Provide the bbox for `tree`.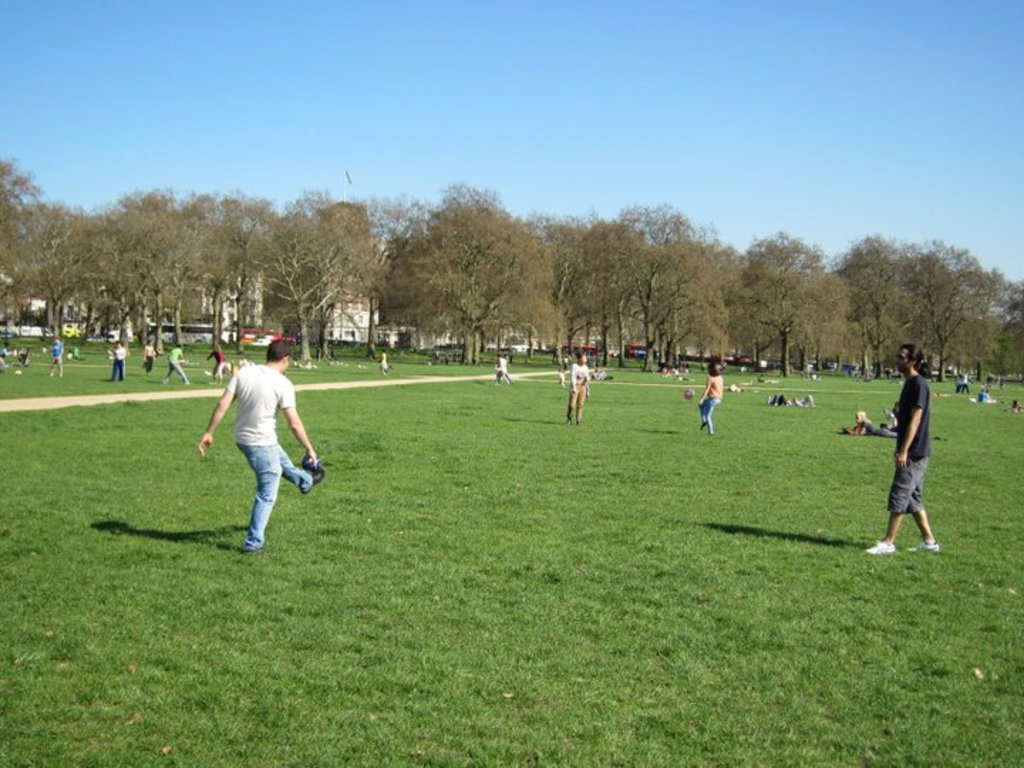
rect(592, 215, 722, 367).
